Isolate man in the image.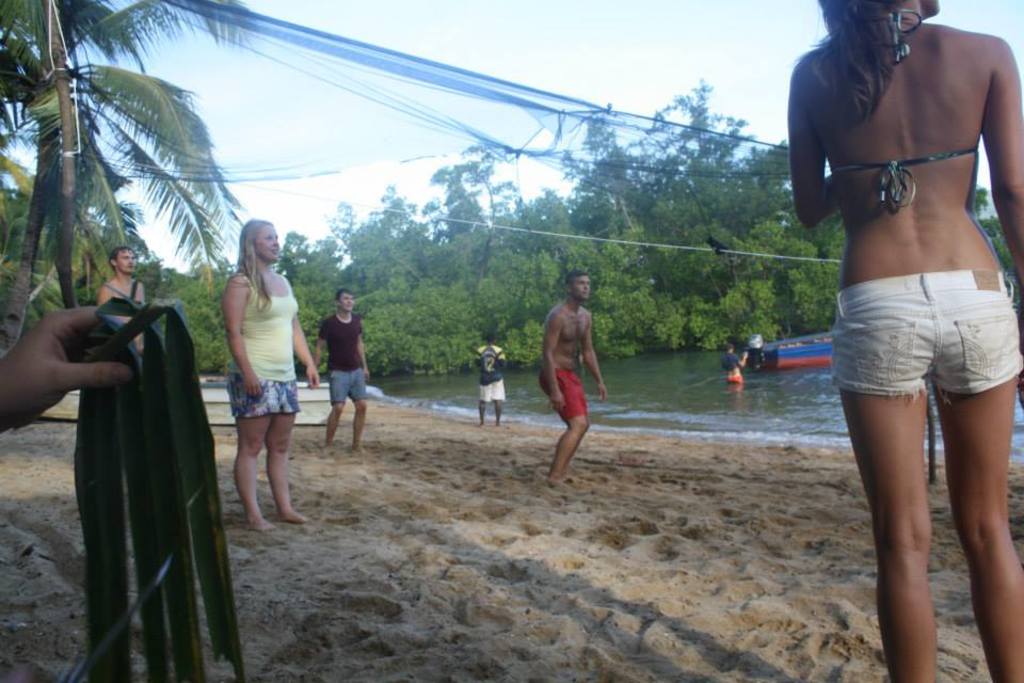
Isolated region: l=539, t=271, r=609, b=490.
